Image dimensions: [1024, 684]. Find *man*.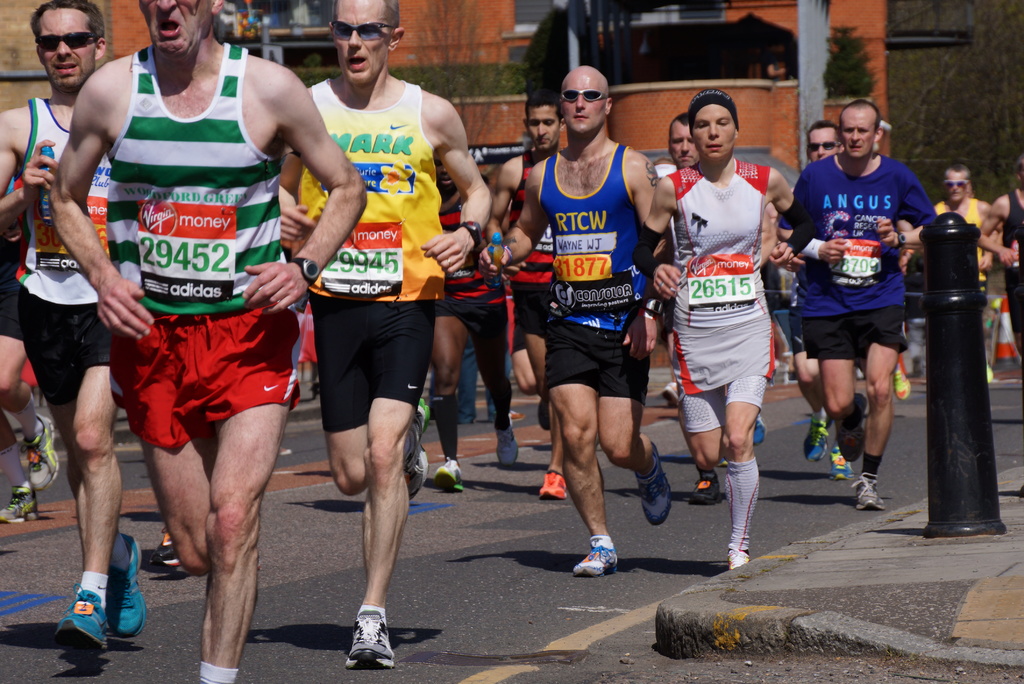
(left=666, top=108, right=700, bottom=168).
